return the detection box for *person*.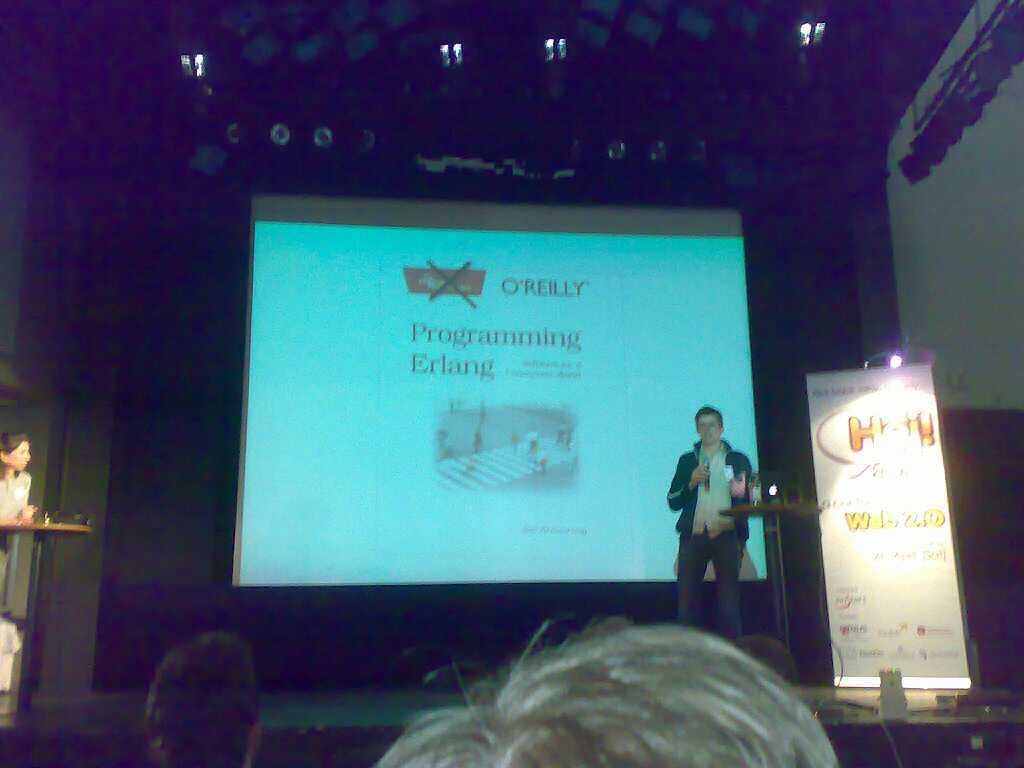
box=[369, 614, 844, 767].
